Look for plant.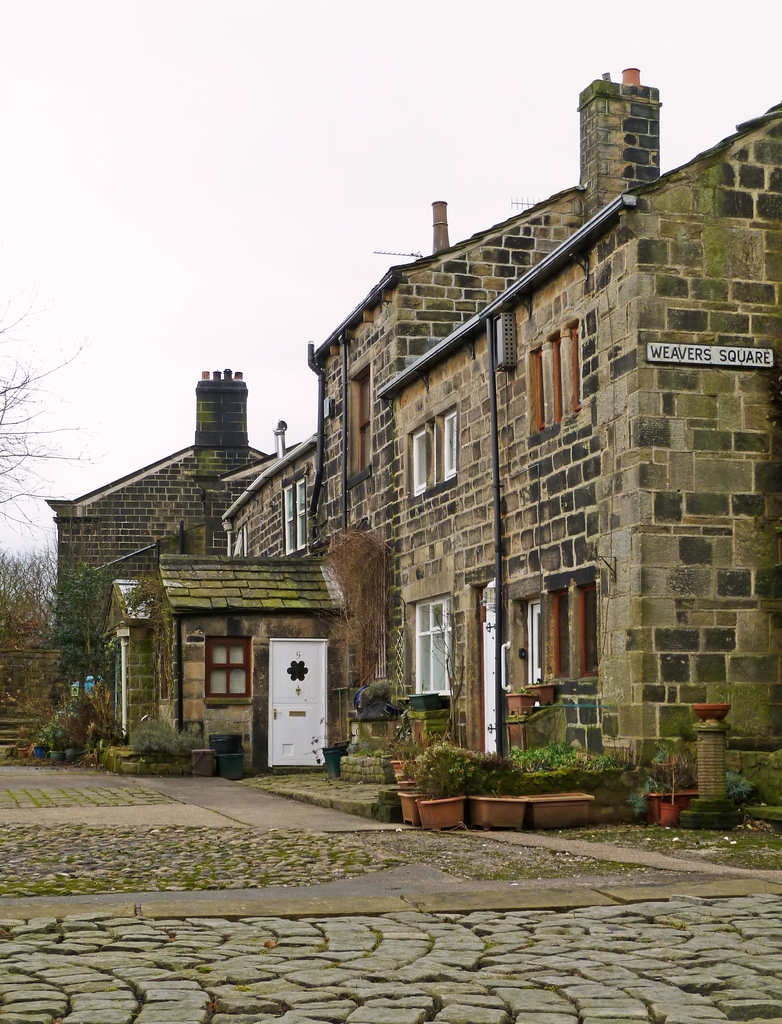
Found: box=[411, 740, 484, 798].
